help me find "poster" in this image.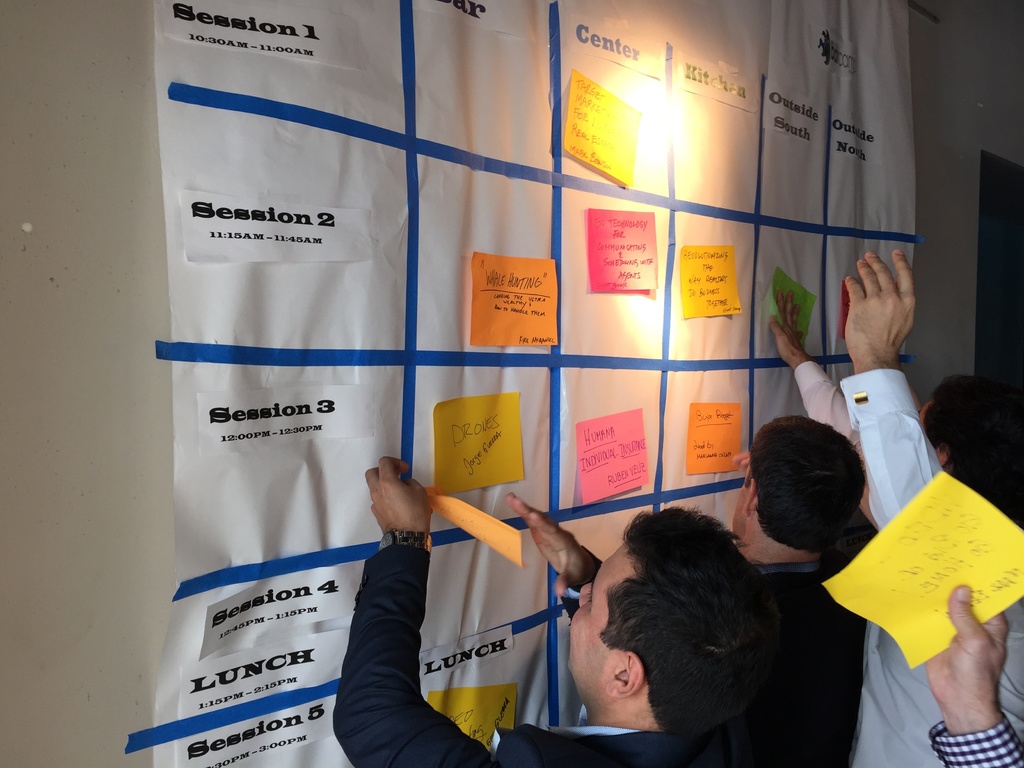
Found it: BBox(154, 0, 921, 767).
